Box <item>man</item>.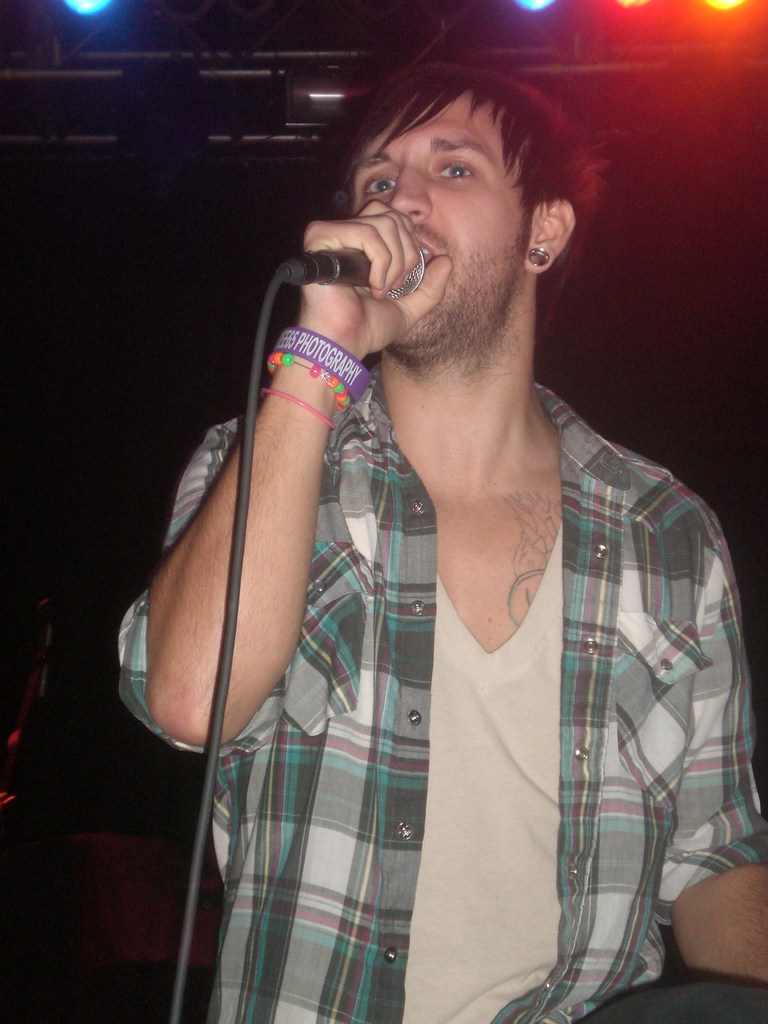
bbox=[118, 60, 767, 1023].
